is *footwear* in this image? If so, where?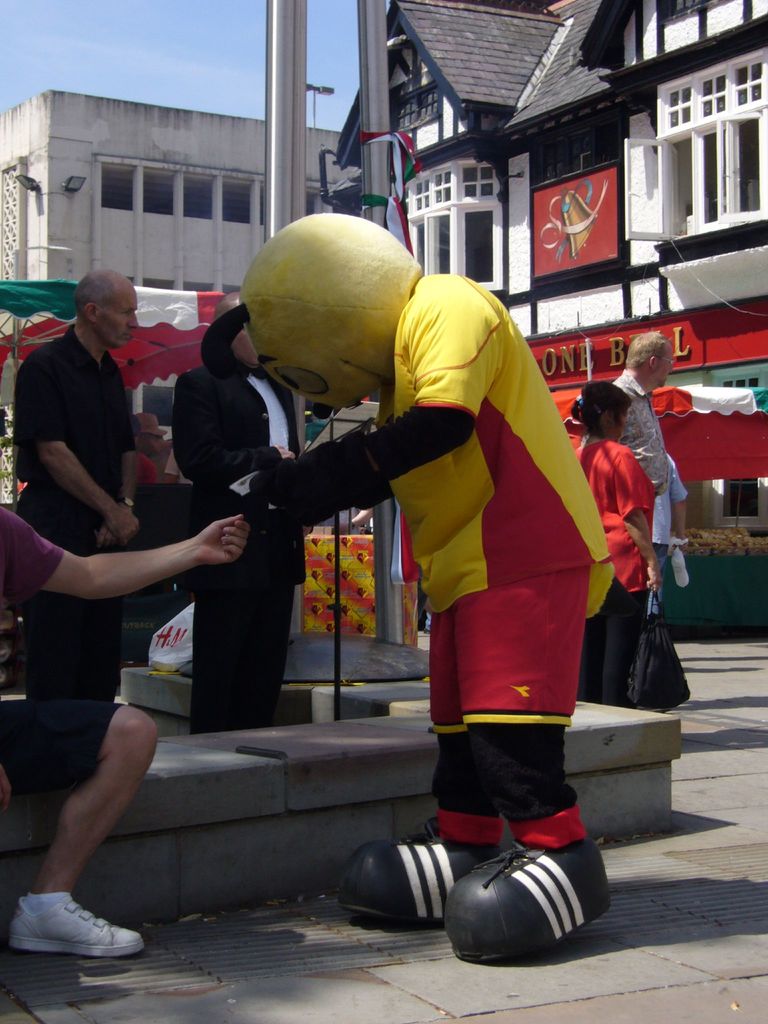
Yes, at <region>345, 837, 518, 932</region>.
